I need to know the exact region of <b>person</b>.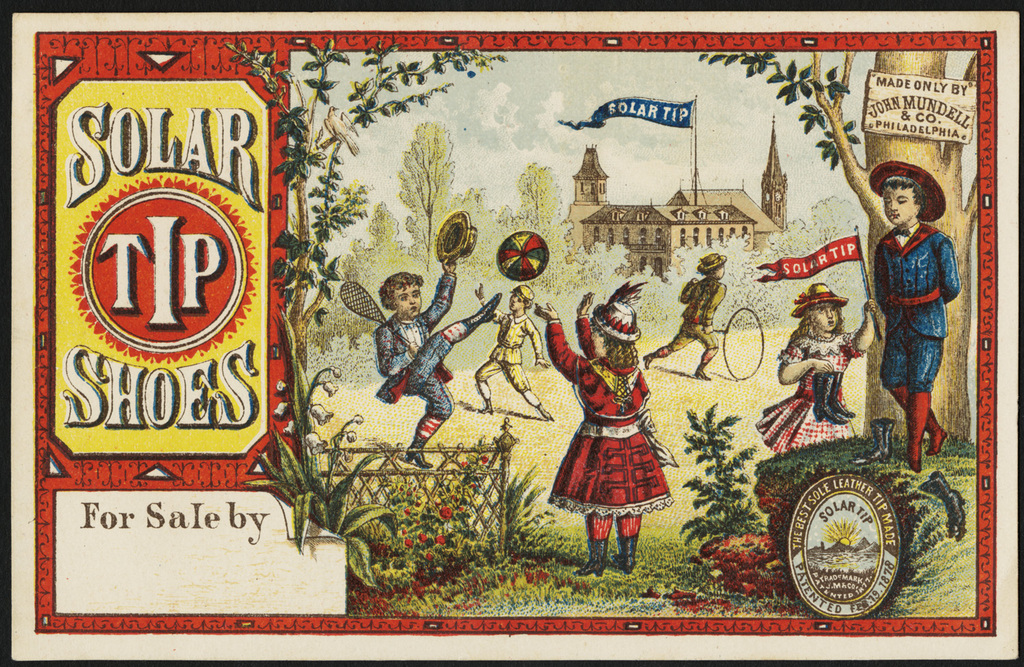
Region: bbox(642, 252, 726, 380).
